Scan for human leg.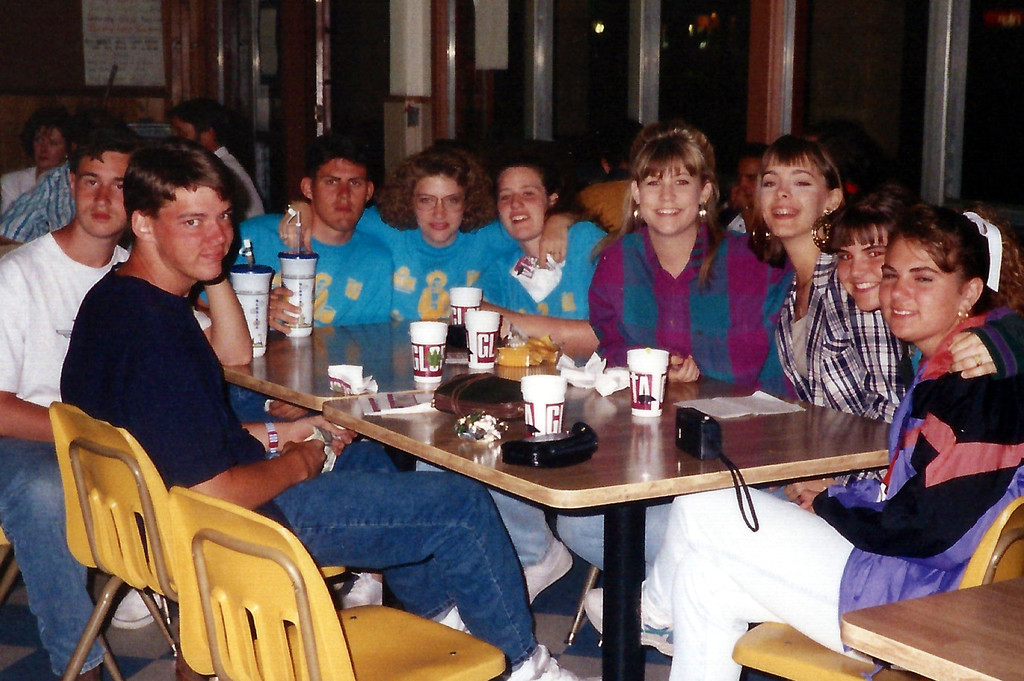
Scan result: 581, 473, 862, 680.
